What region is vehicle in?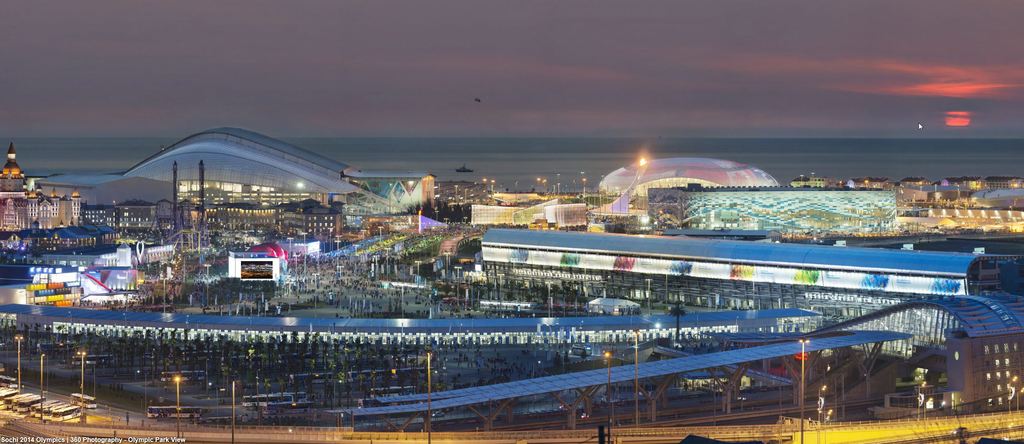
rect(454, 165, 473, 176).
